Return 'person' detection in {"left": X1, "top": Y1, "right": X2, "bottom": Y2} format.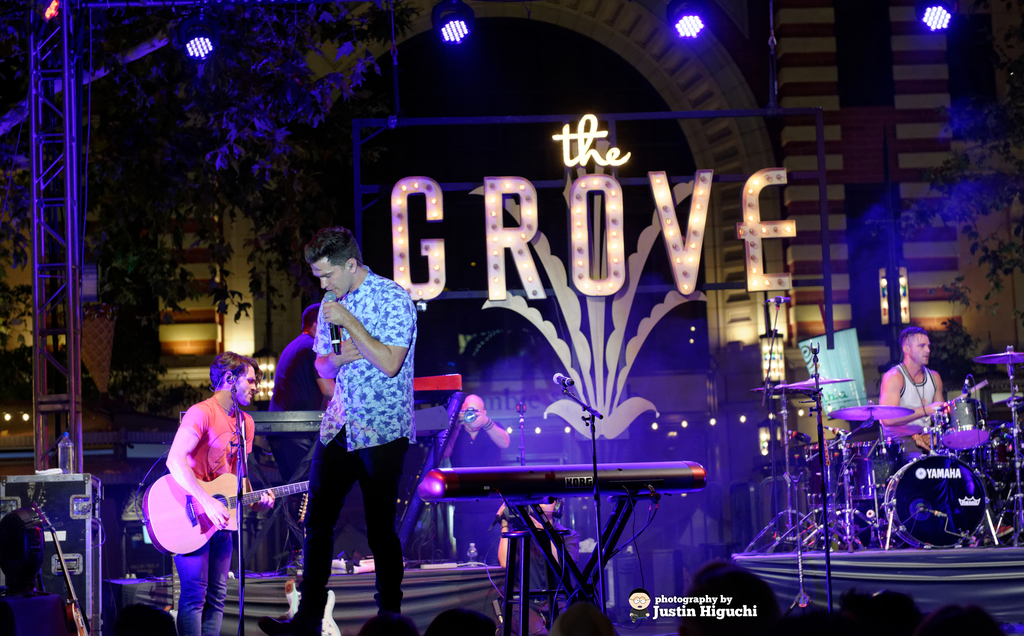
{"left": 158, "top": 358, "right": 266, "bottom": 634}.
